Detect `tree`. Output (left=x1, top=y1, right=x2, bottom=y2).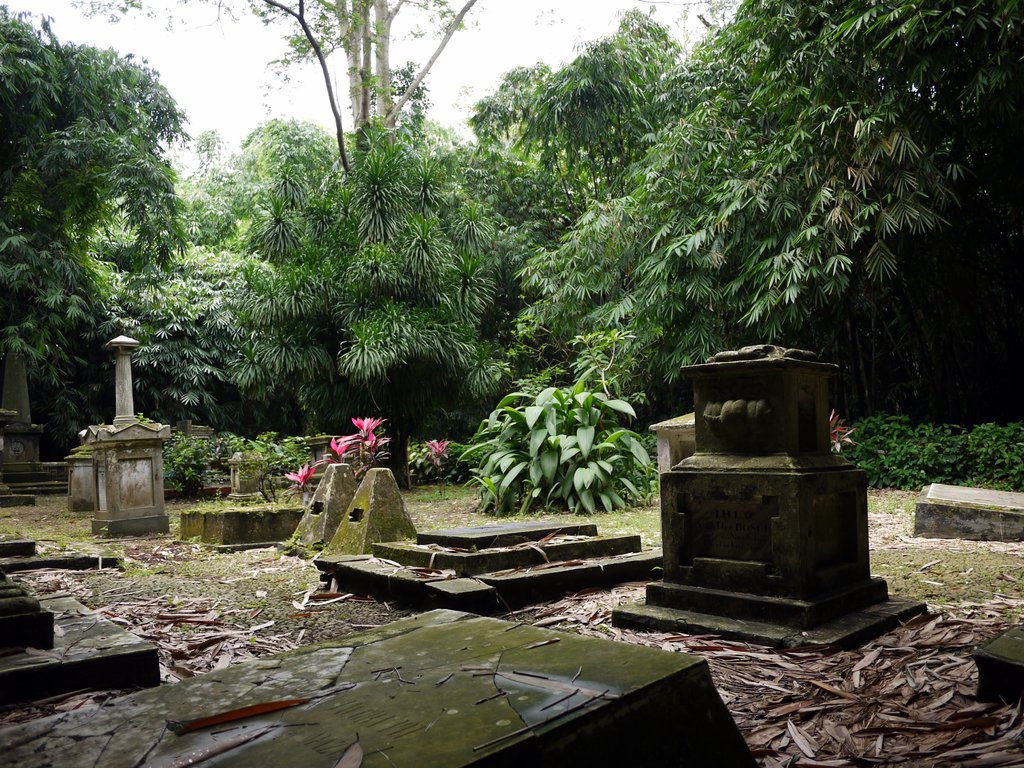
(left=13, top=36, right=227, bottom=464).
